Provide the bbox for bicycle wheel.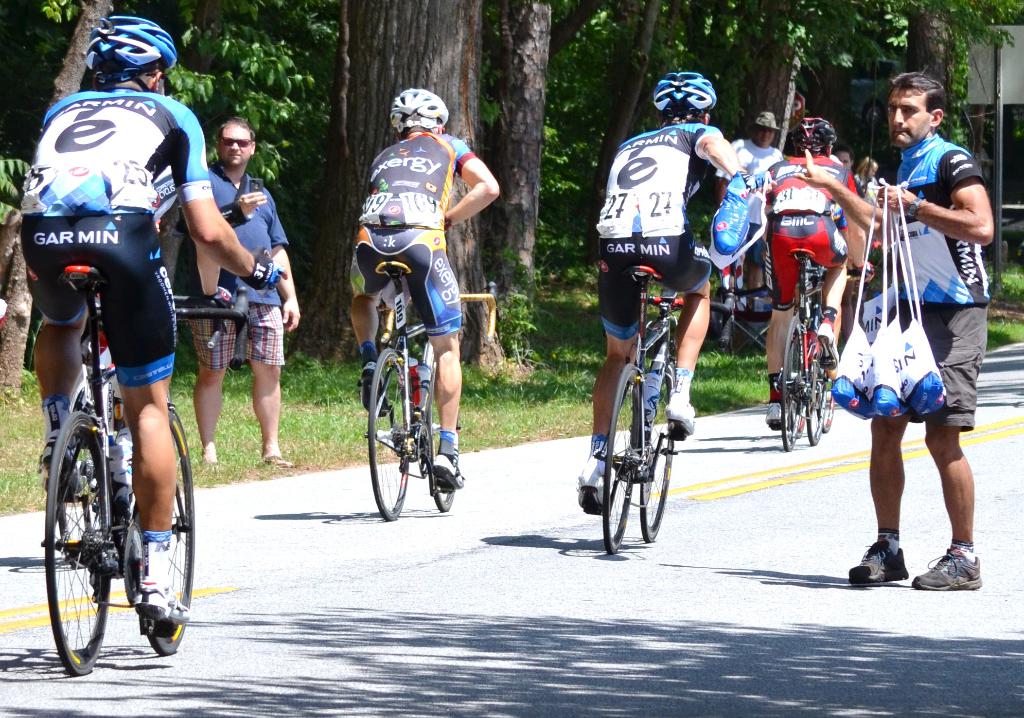
pyautogui.locateOnScreen(633, 361, 676, 541).
